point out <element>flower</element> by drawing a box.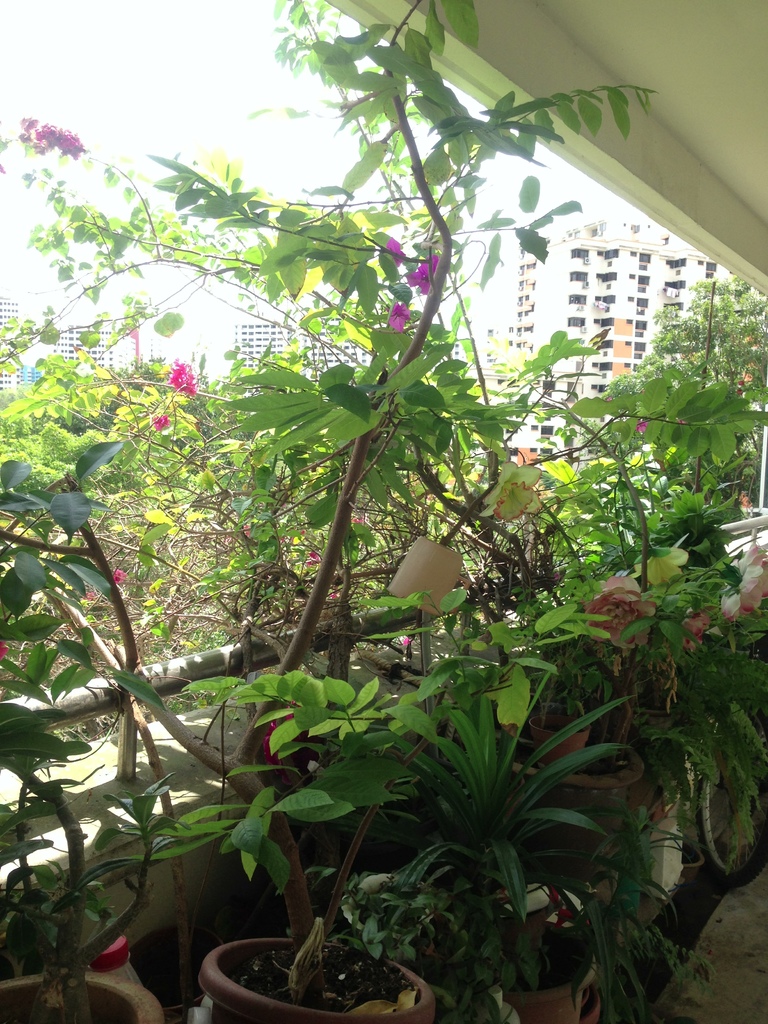
detection(484, 464, 541, 525).
